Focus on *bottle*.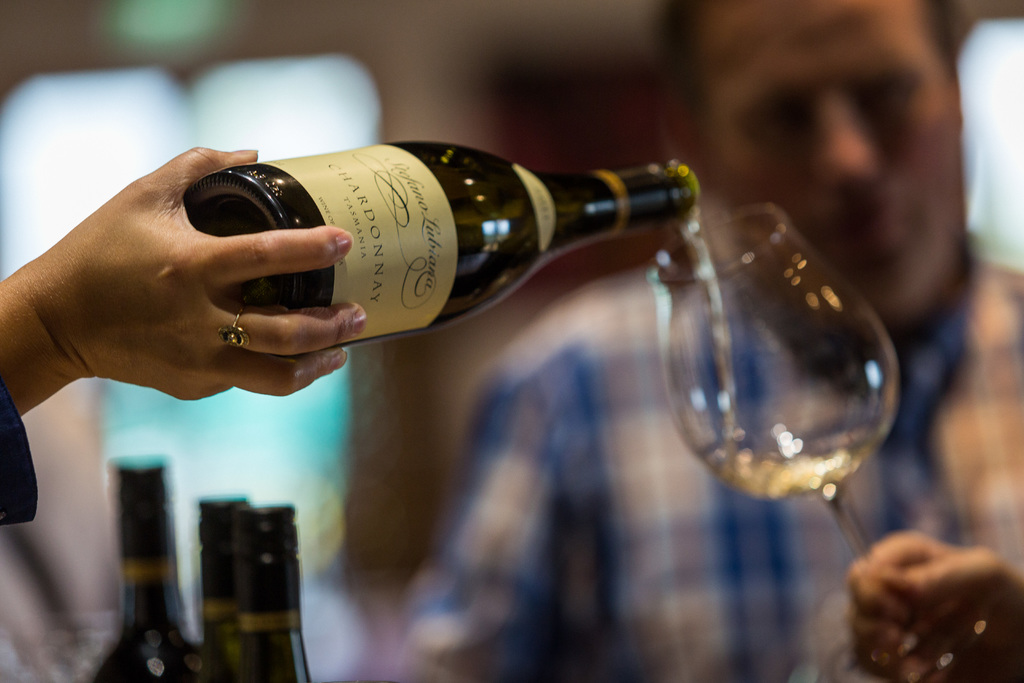
Focused at detection(81, 449, 195, 682).
